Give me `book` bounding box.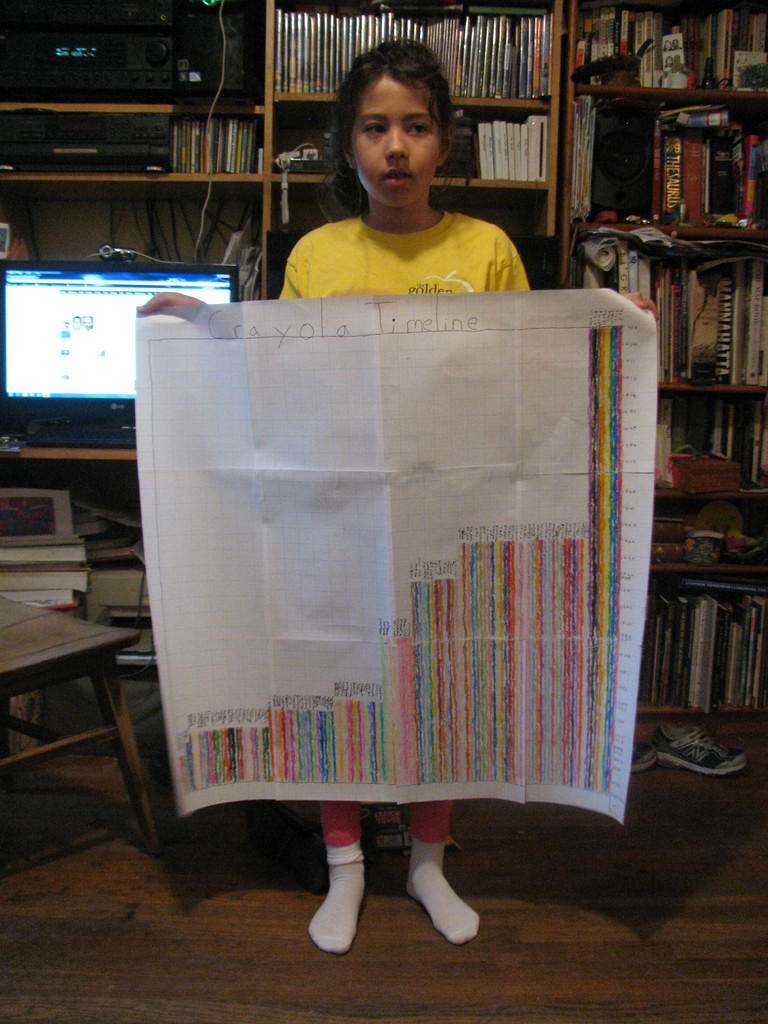
x1=725 y1=262 x2=753 y2=388.
